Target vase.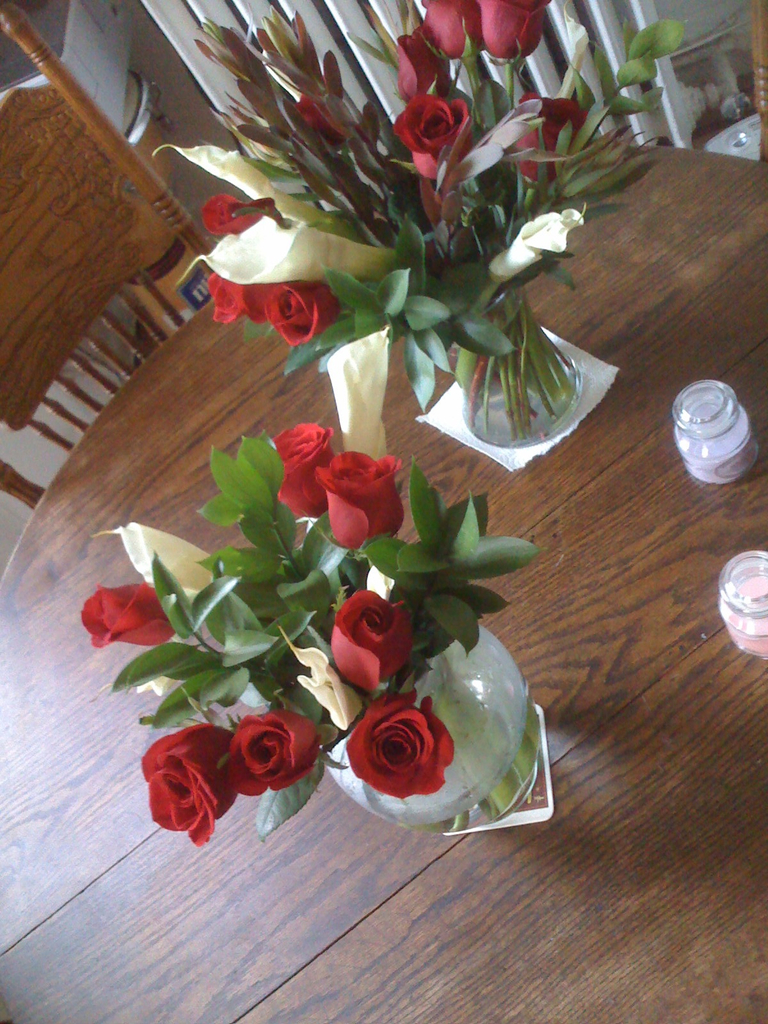
Target region: bbox=[317, 620, 539, 839].
